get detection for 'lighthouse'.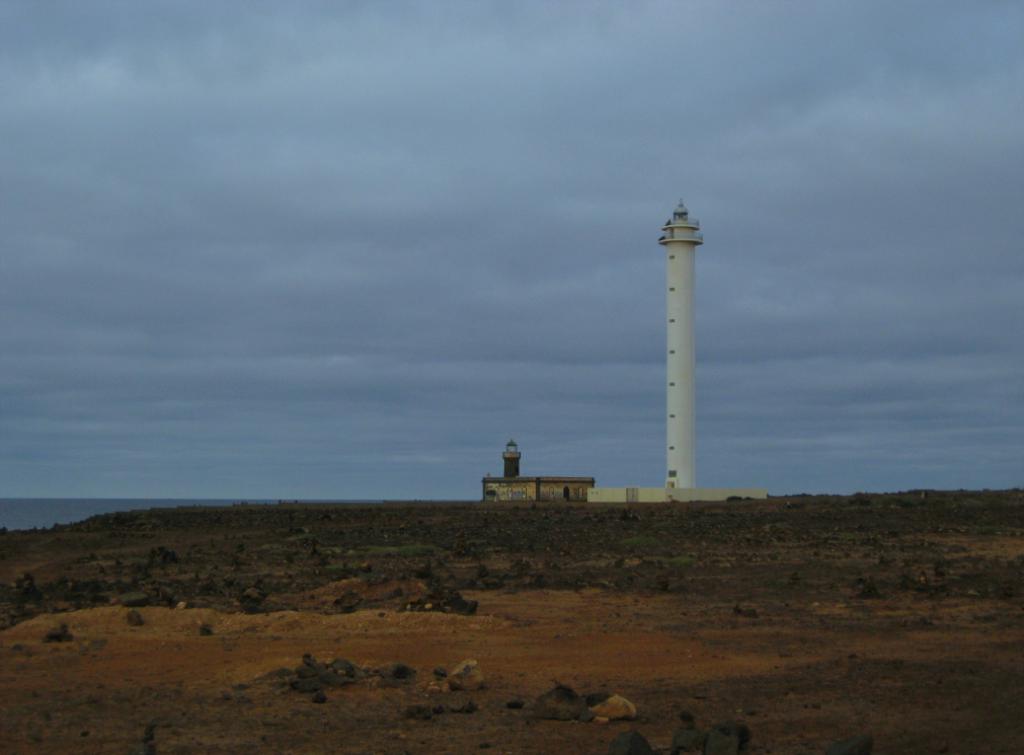
Detection: <region>502, 438, 519, 476</region>.
